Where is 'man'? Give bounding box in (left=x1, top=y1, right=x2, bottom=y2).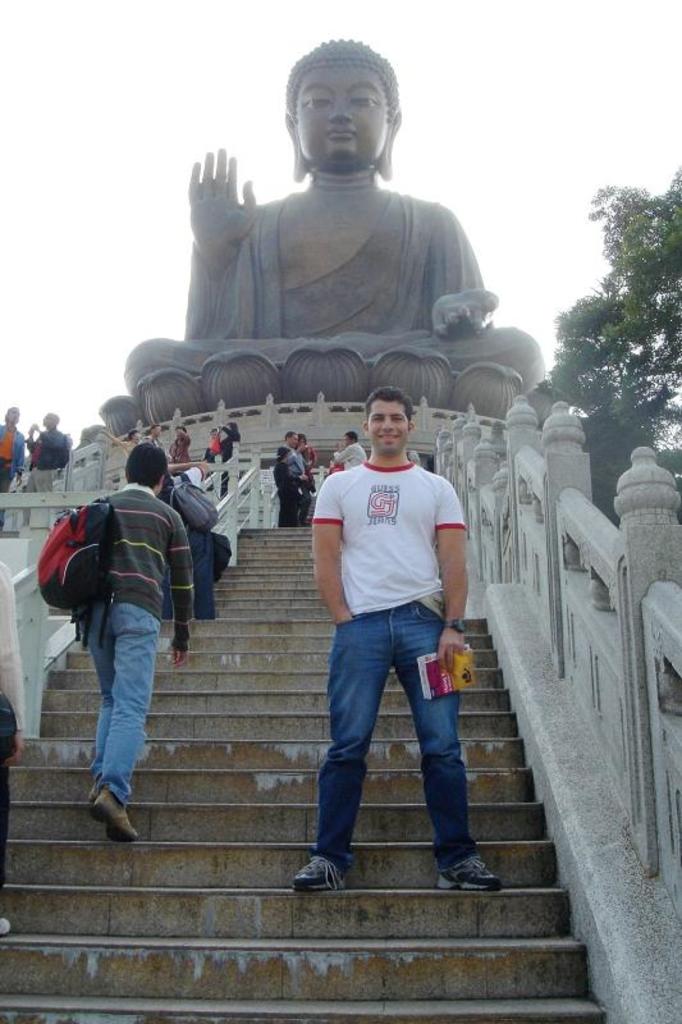
(left=299, top=424, right=312, bottom=490).
